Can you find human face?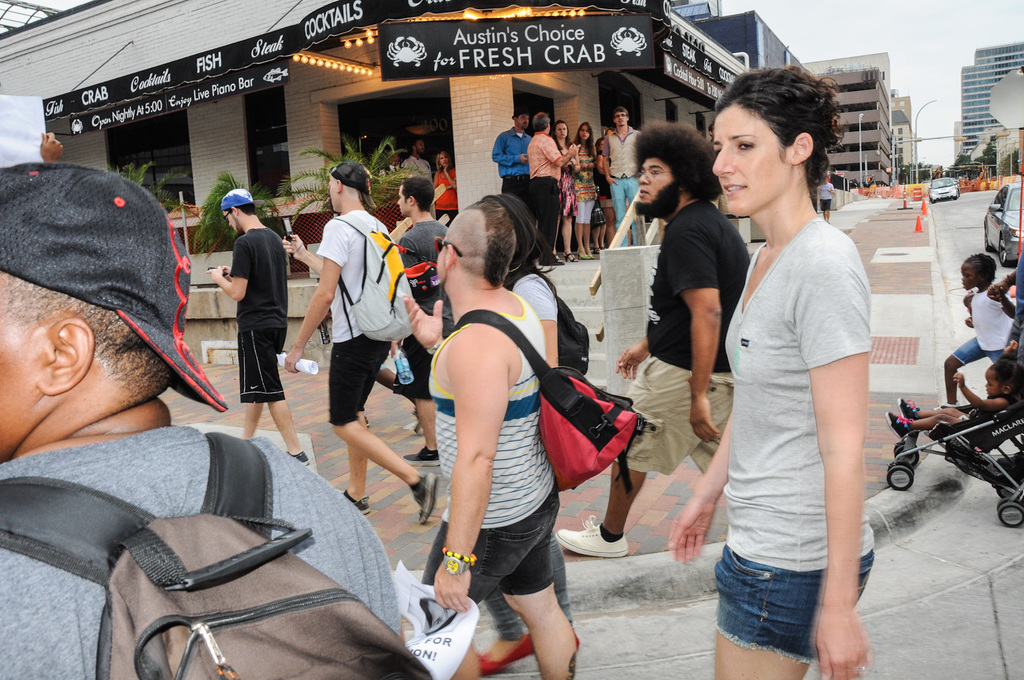
Yes, bounding box: [x1=397, y1=186, x2=410, y2=216].
